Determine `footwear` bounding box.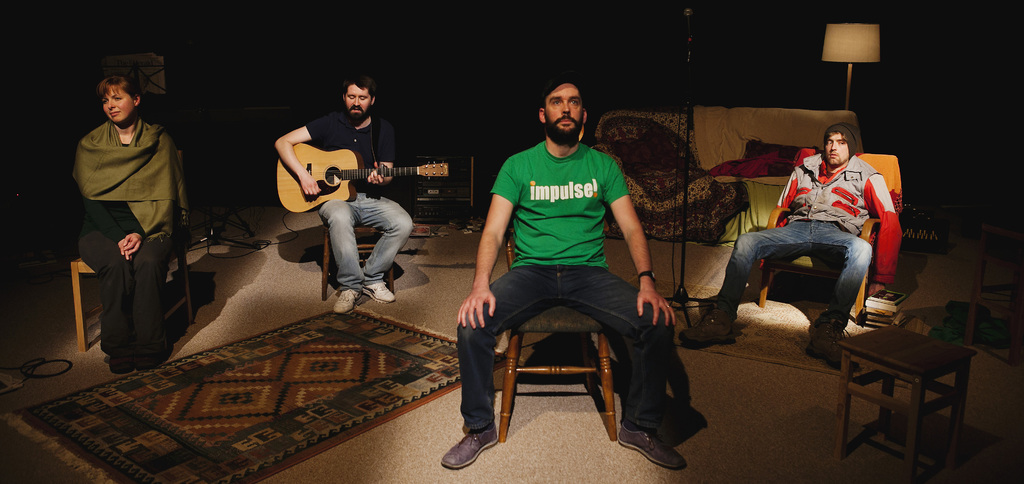
Determined: bbox=(145, 349, 152, 365).
